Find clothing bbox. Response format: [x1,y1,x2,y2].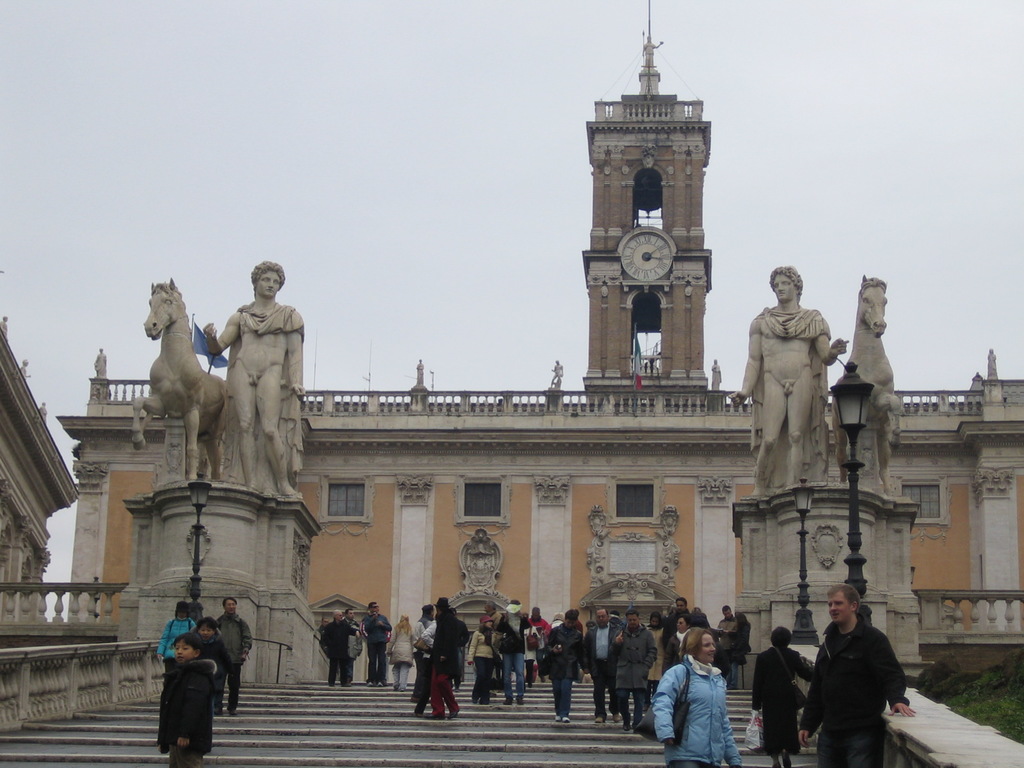
[798,612,900,767].
